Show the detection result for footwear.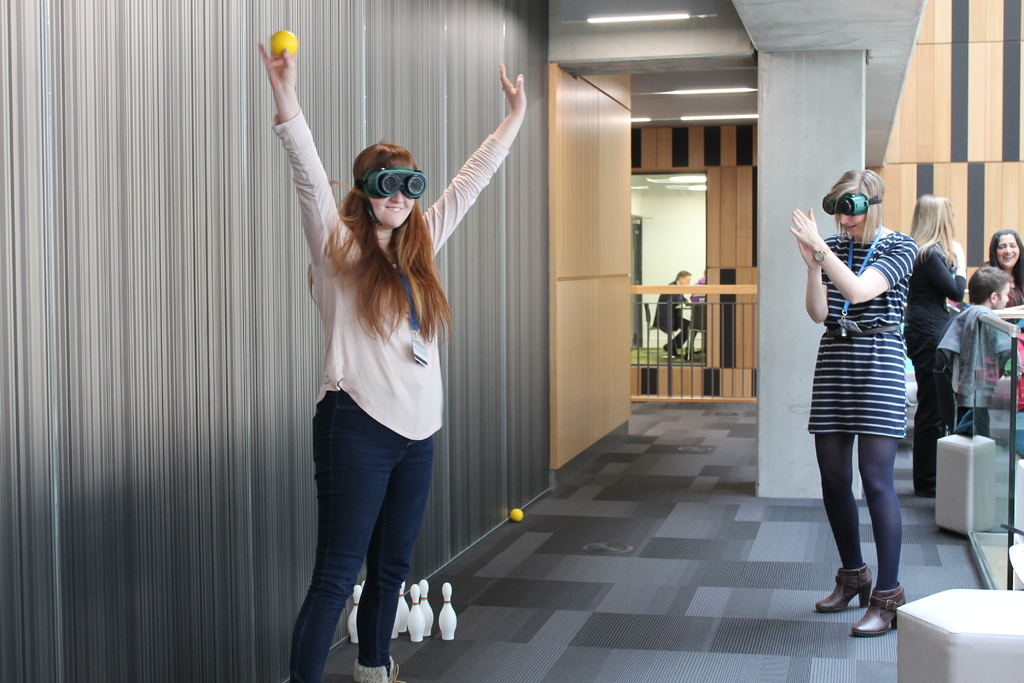
(819,573,871,610).
